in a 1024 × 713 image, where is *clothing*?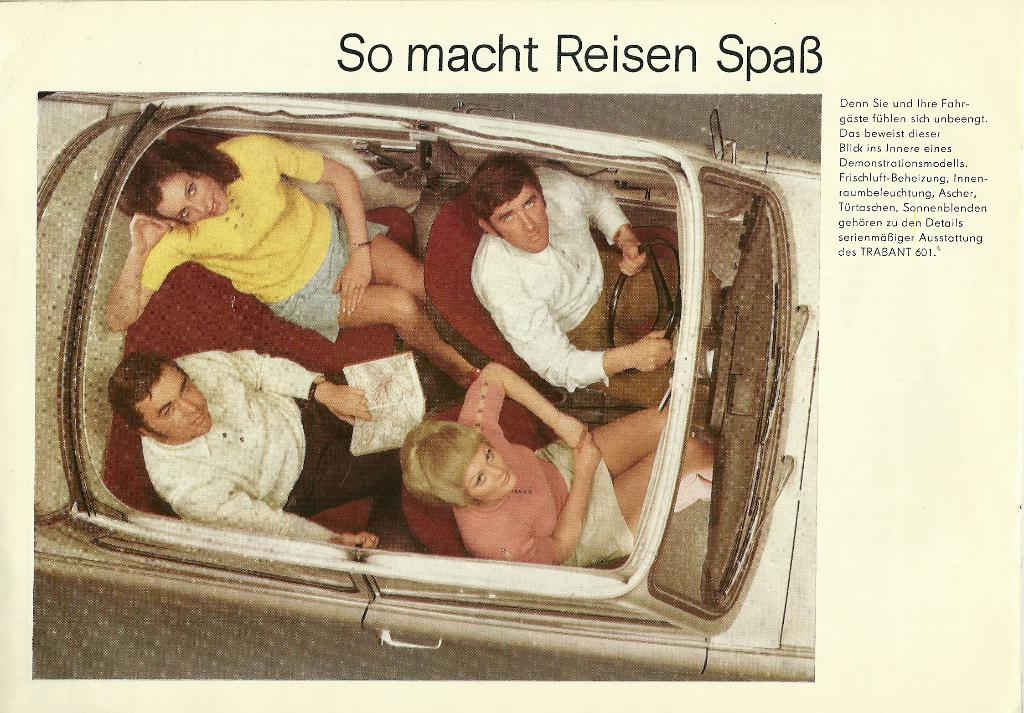
(x1=472, y1=164, x2=726, y2=427).
